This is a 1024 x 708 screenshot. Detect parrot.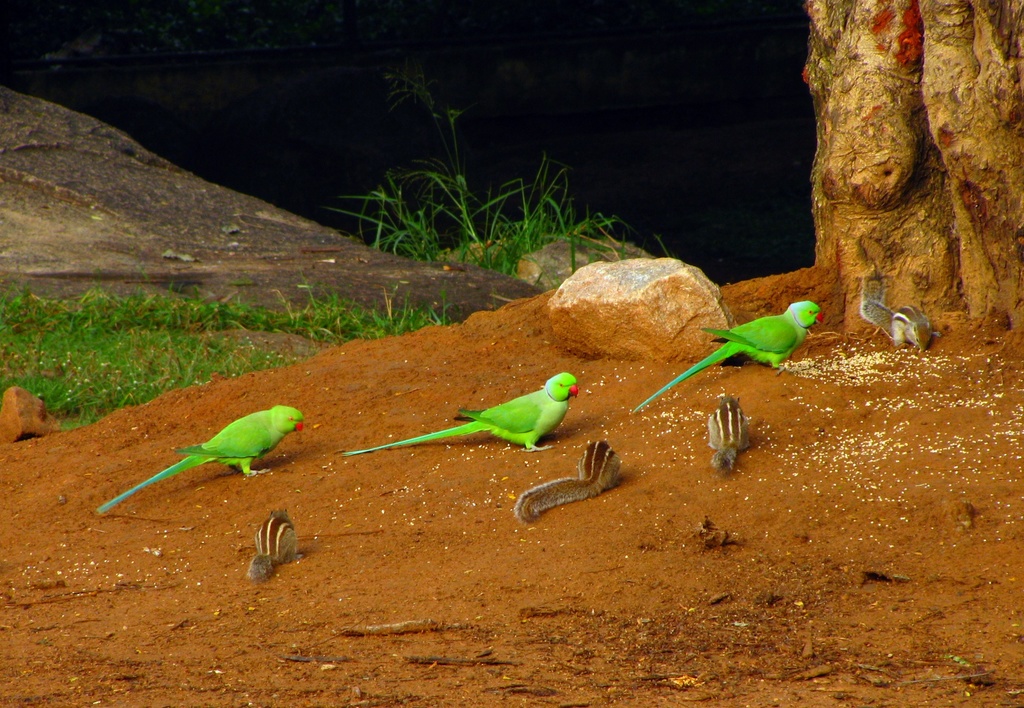
l=97, t=403, r=302, b=516.
